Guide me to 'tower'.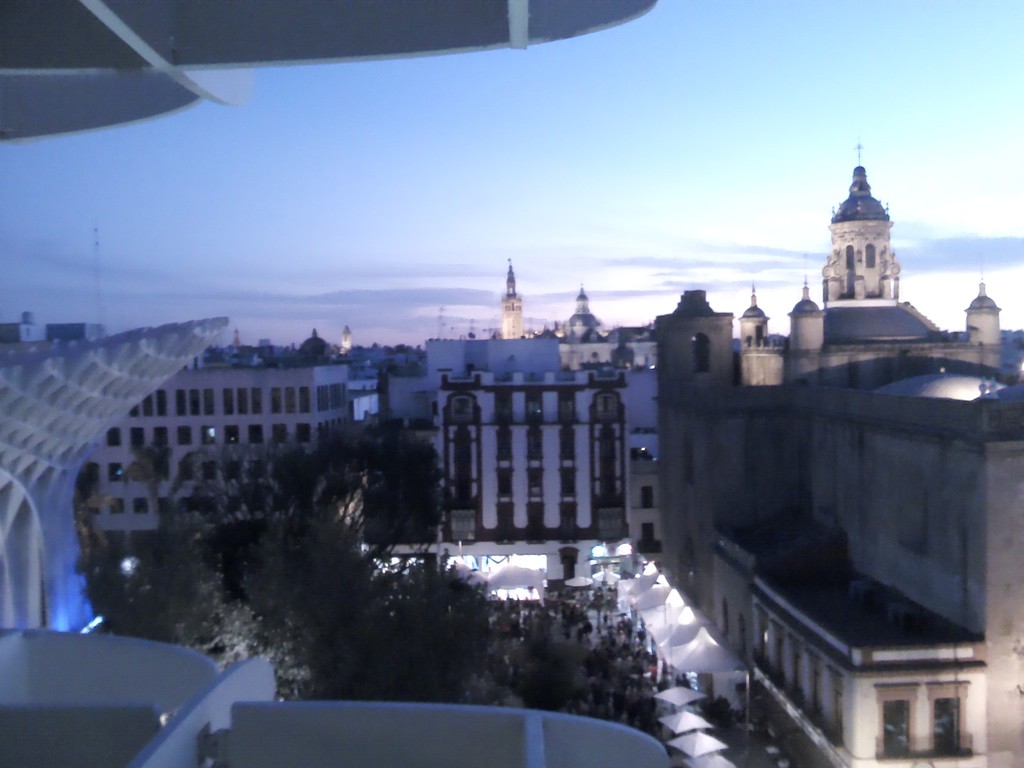
Guidance: {"left": 96, "top": 232, "right": 106, "bottom": 331}.
